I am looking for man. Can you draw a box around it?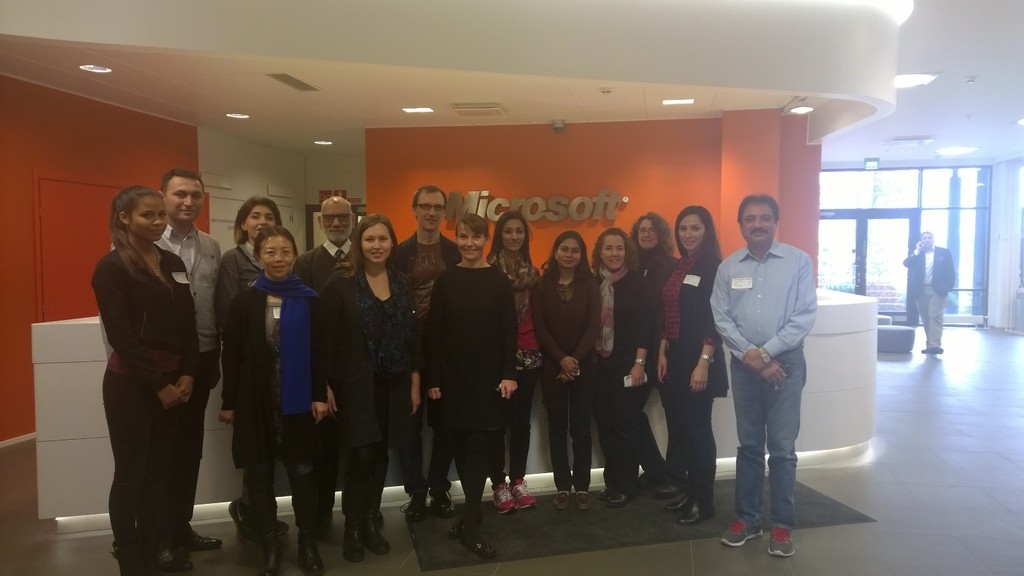
Sure, the bounding box is pyautogui.locateOnScreen(112, 170, 221, 544).
